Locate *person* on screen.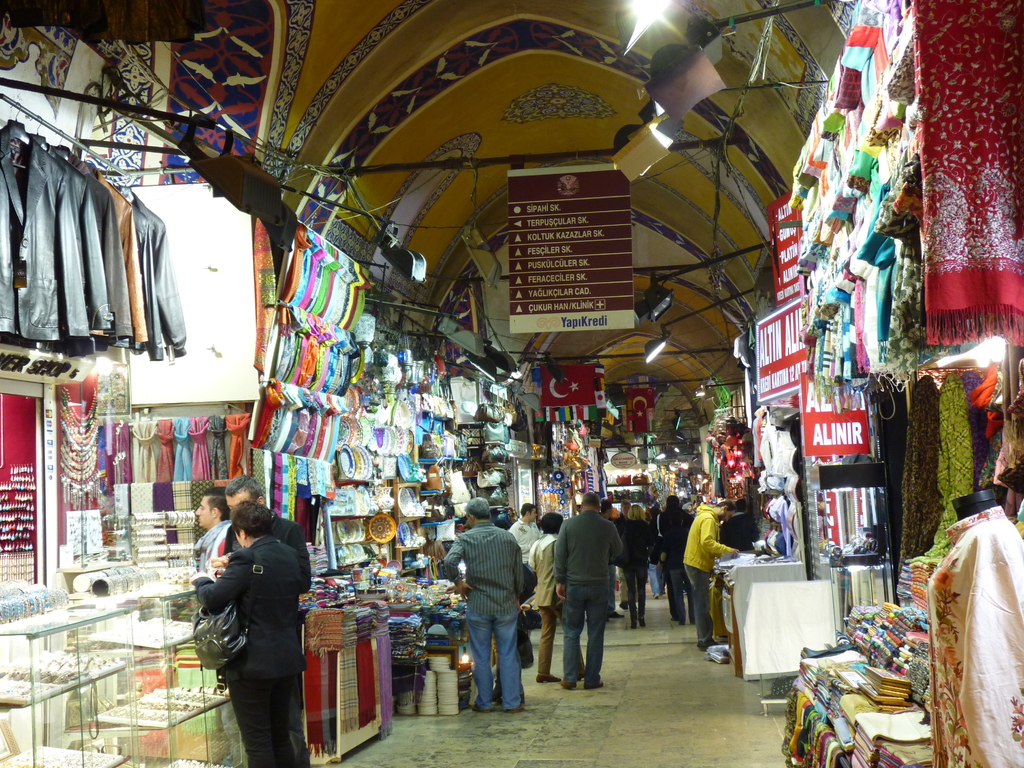
On screen at 193, 486, 235, 573.
